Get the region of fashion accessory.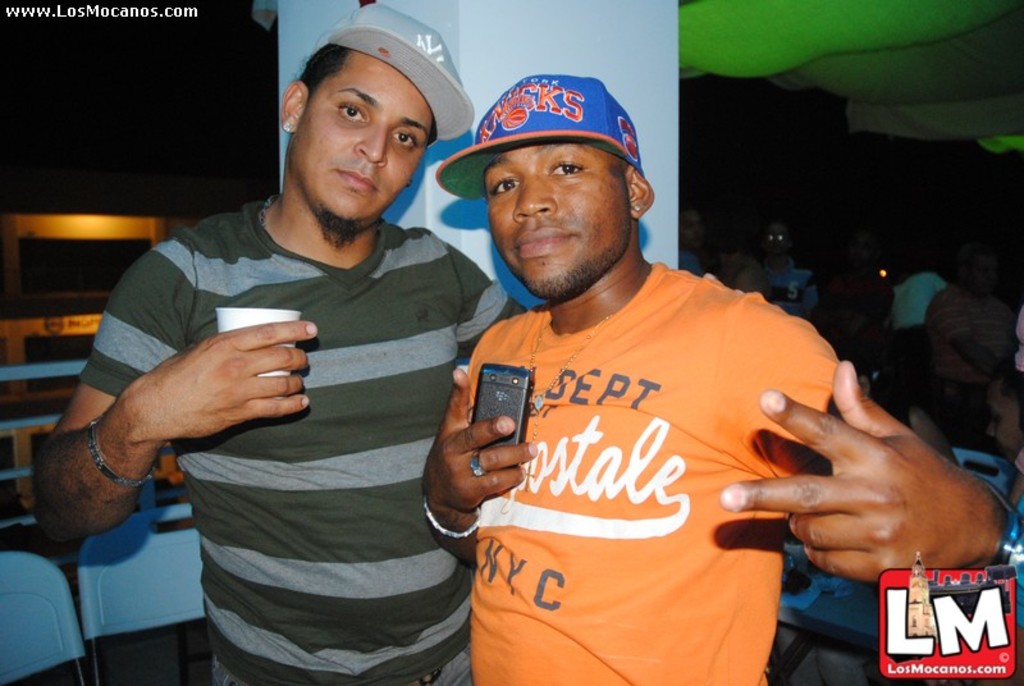
[left=422, top=502, right=481, bottom=540].
